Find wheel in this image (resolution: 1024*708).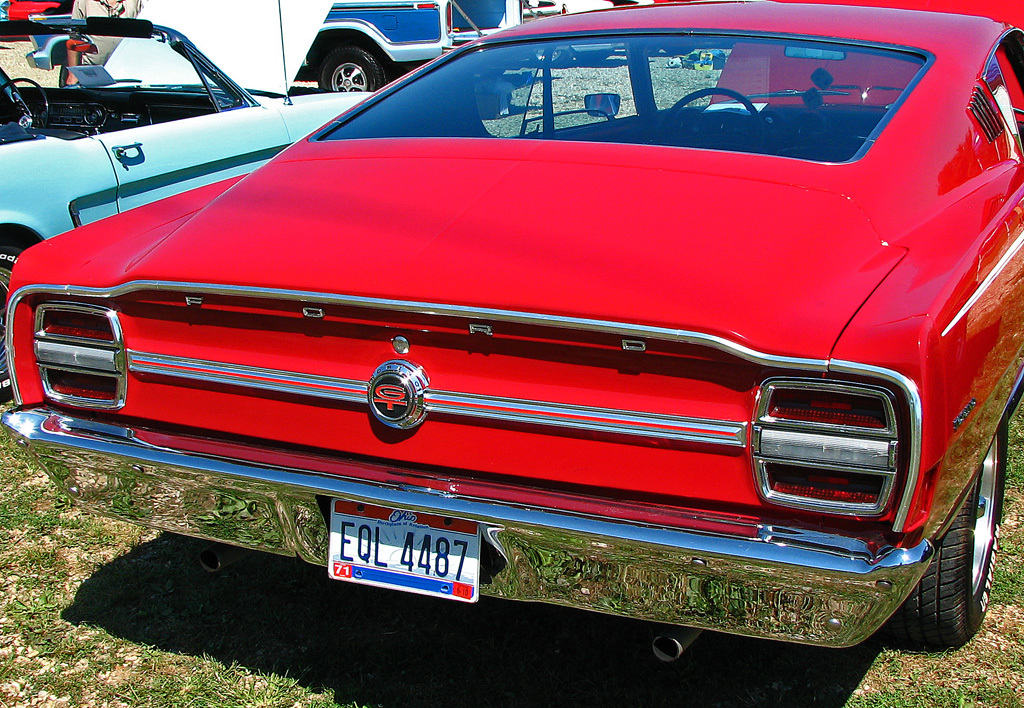
box=[642, 45, 658, 57].
